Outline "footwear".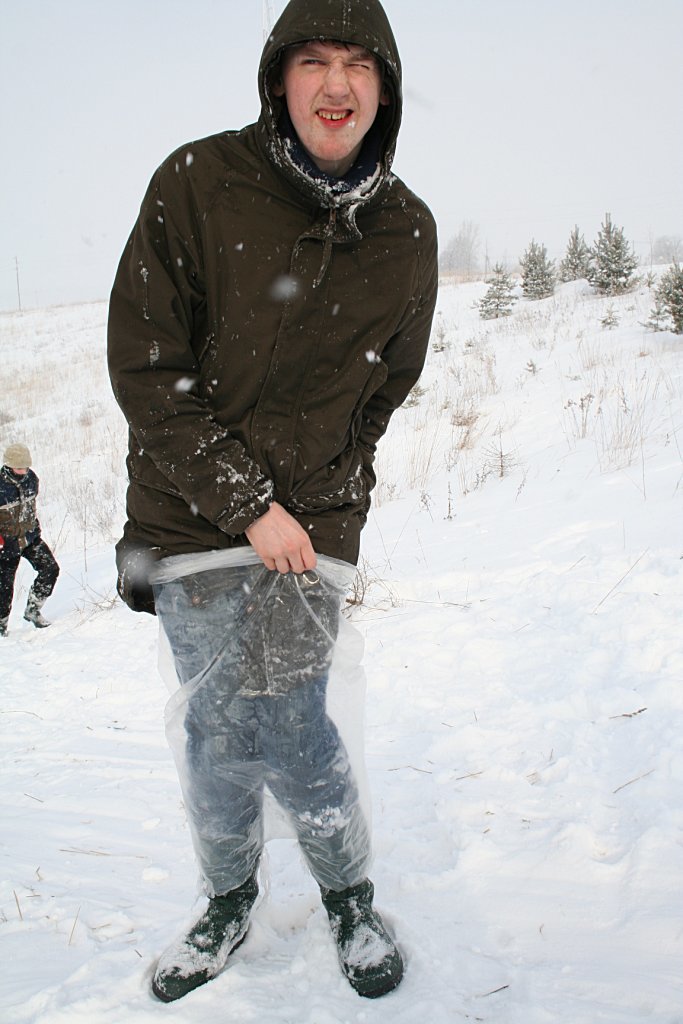
Outline: box=[22, 610, 51, 625].
